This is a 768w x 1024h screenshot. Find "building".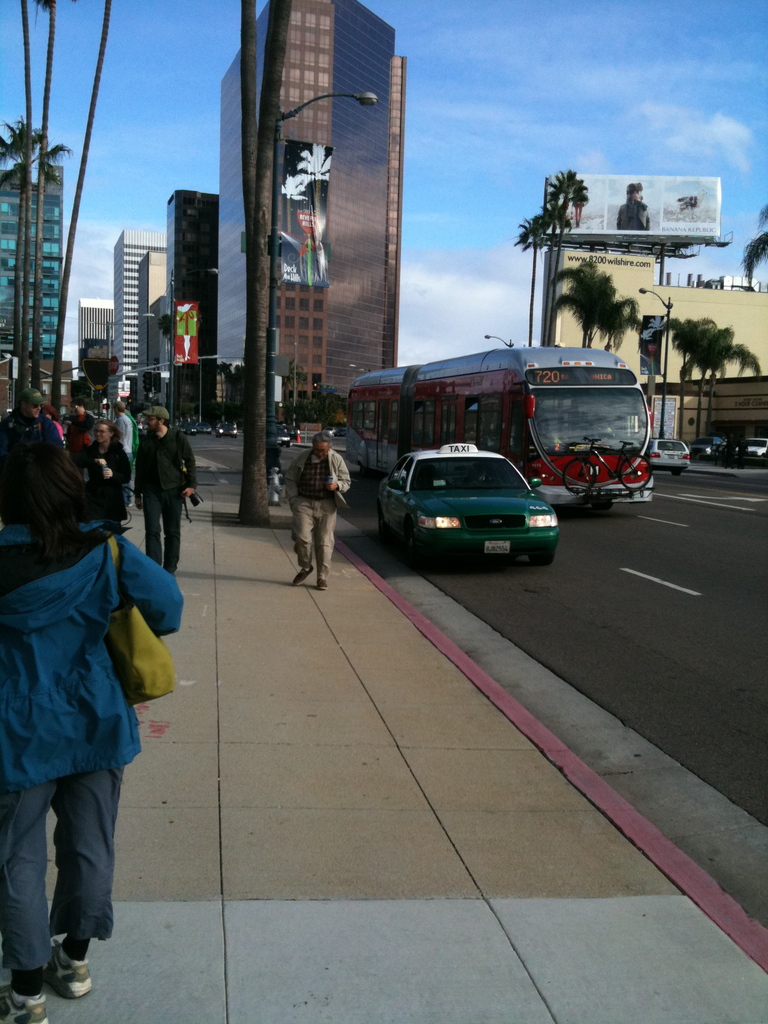
Bounding box: rect(164, 185, 222, 419).
